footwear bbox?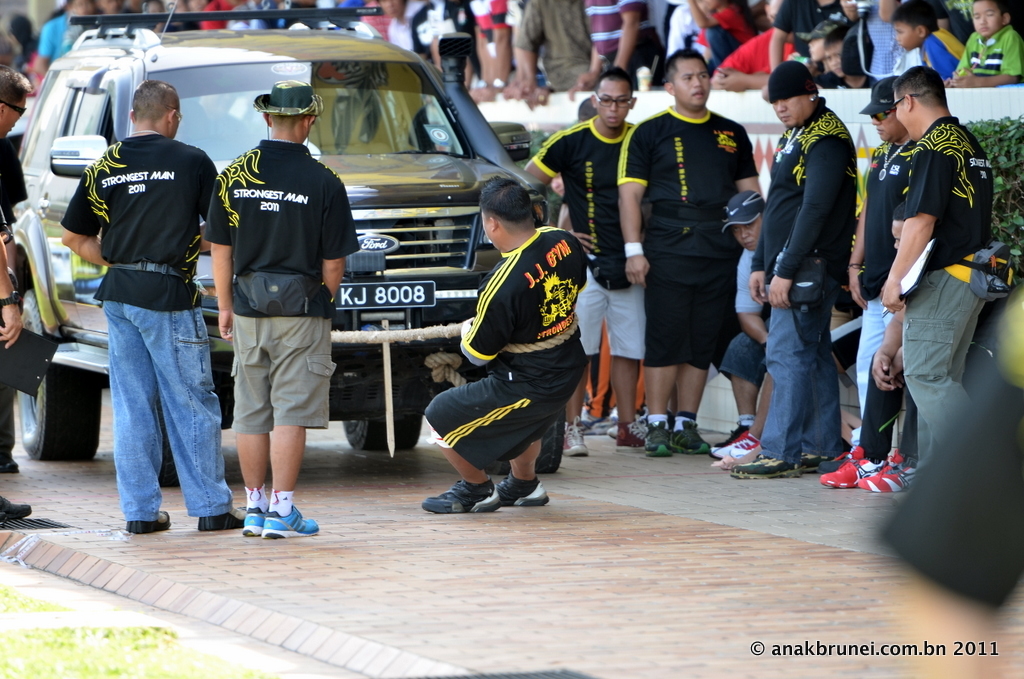
region(611, 413, 644, 451)
